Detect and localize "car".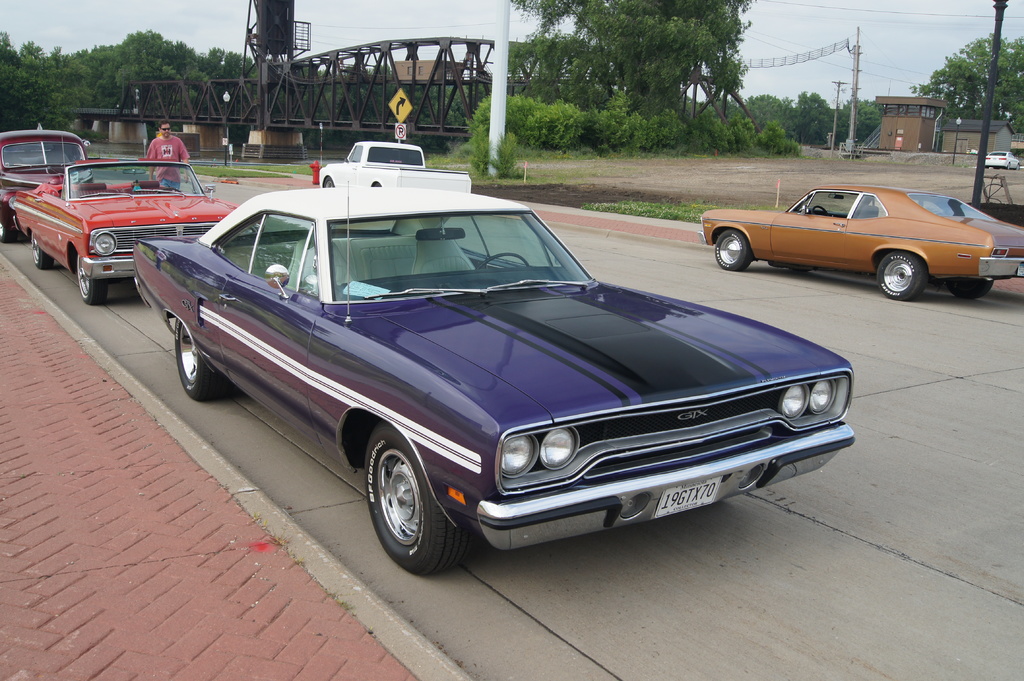
Localized at crop(701, 189, 1023, 307).
